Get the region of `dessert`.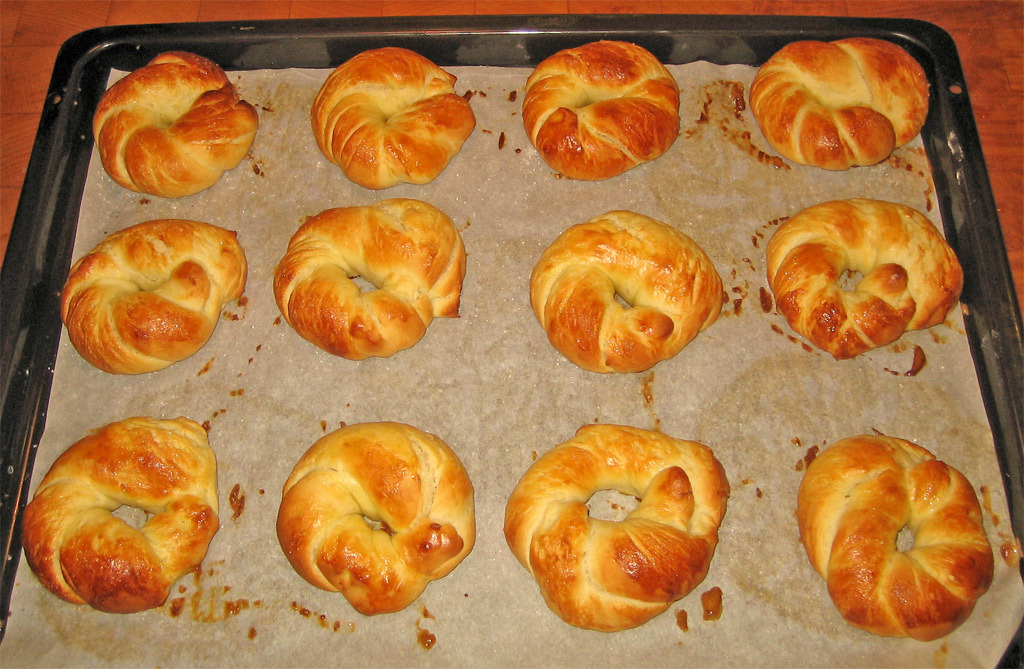
rect(502, 421, 730, 631).
